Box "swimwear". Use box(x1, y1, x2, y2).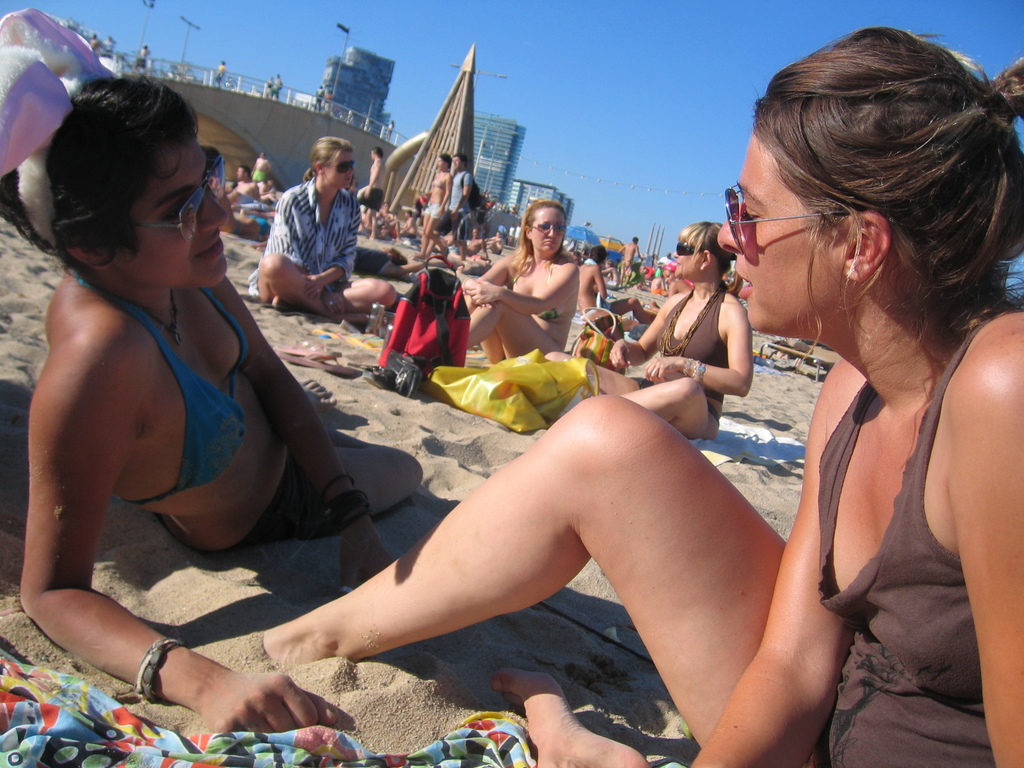
box(72, 264, 242, 502).
